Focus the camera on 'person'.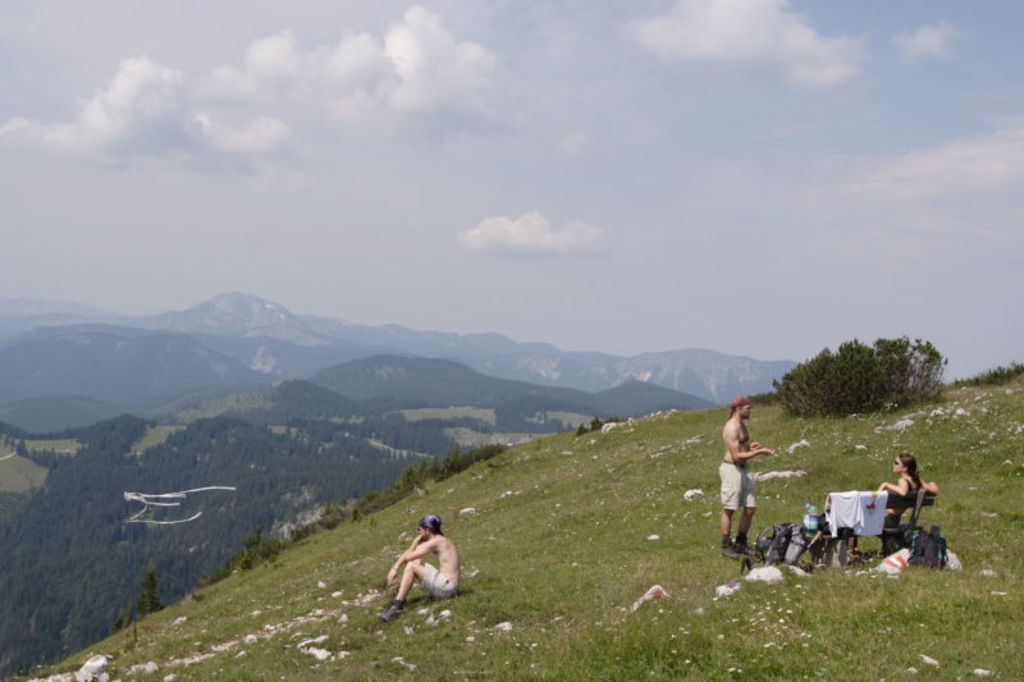
Focus region: crop(842, 452, 945, 566).
